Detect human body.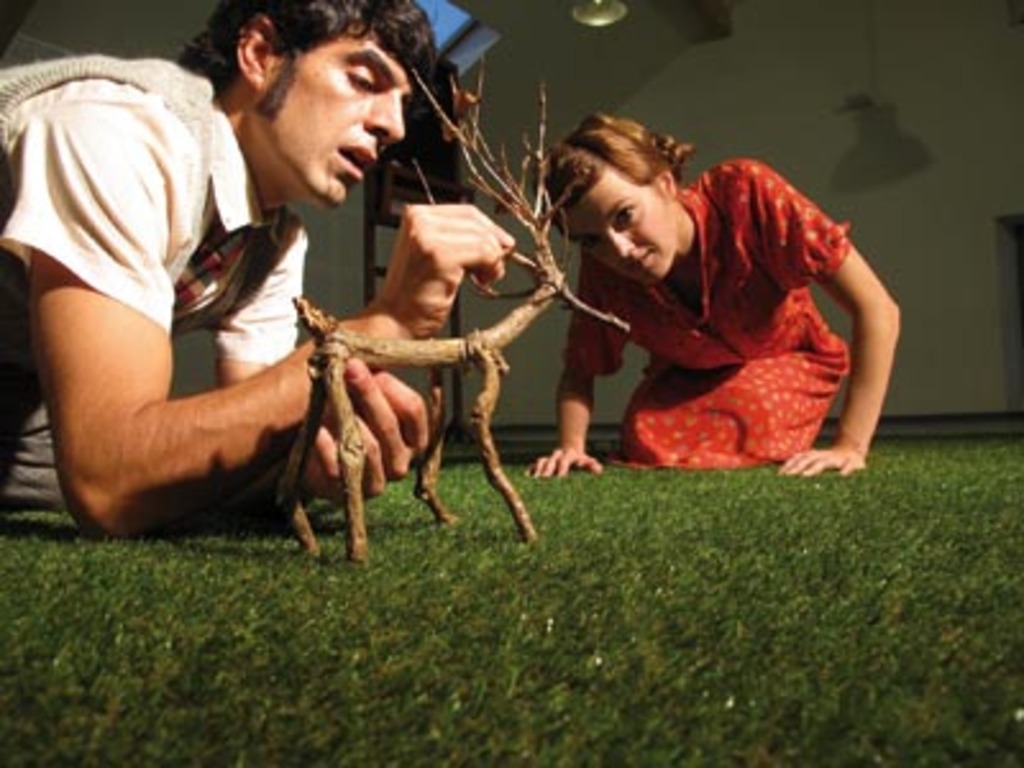
Detected at x1=0, y1=56, x2=509, y2=517.
